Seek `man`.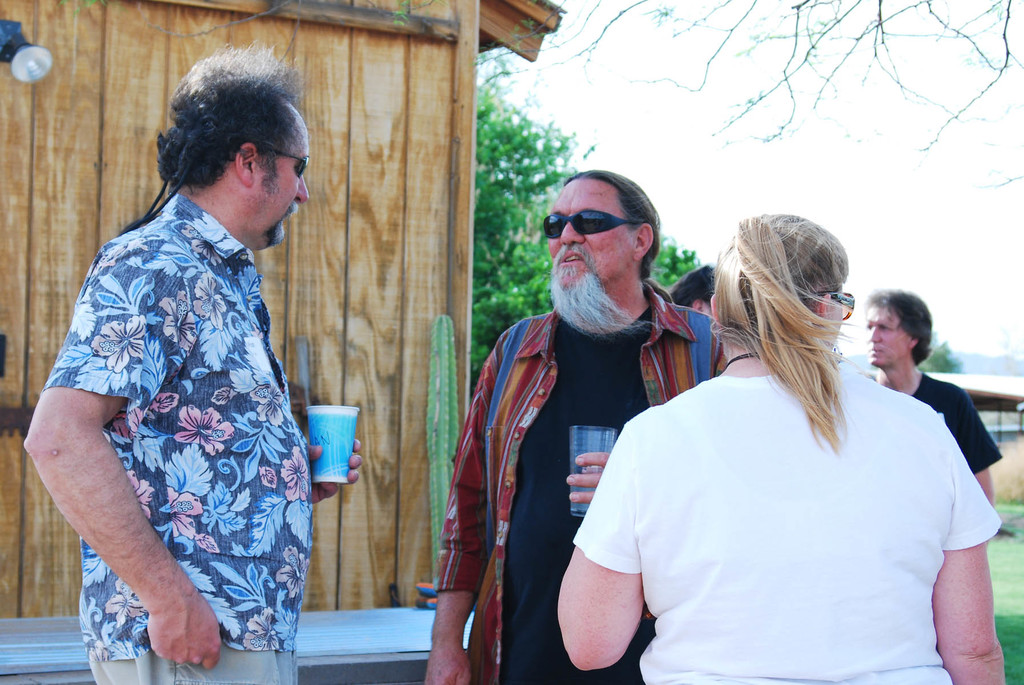
select_region(420, 169, 728, 684).
